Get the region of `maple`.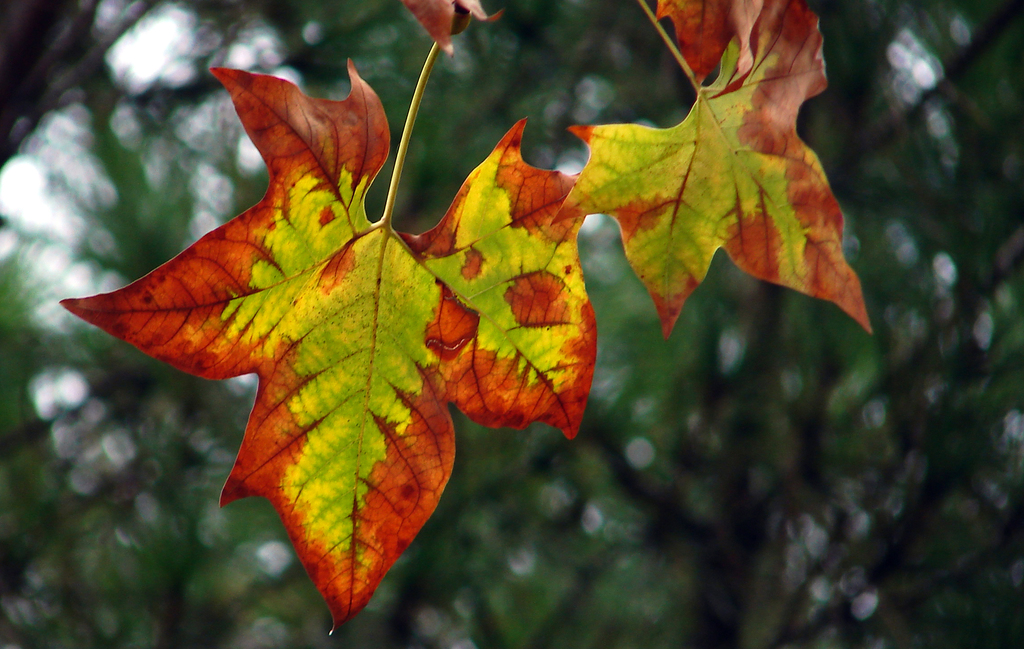
11,29,693,585.
